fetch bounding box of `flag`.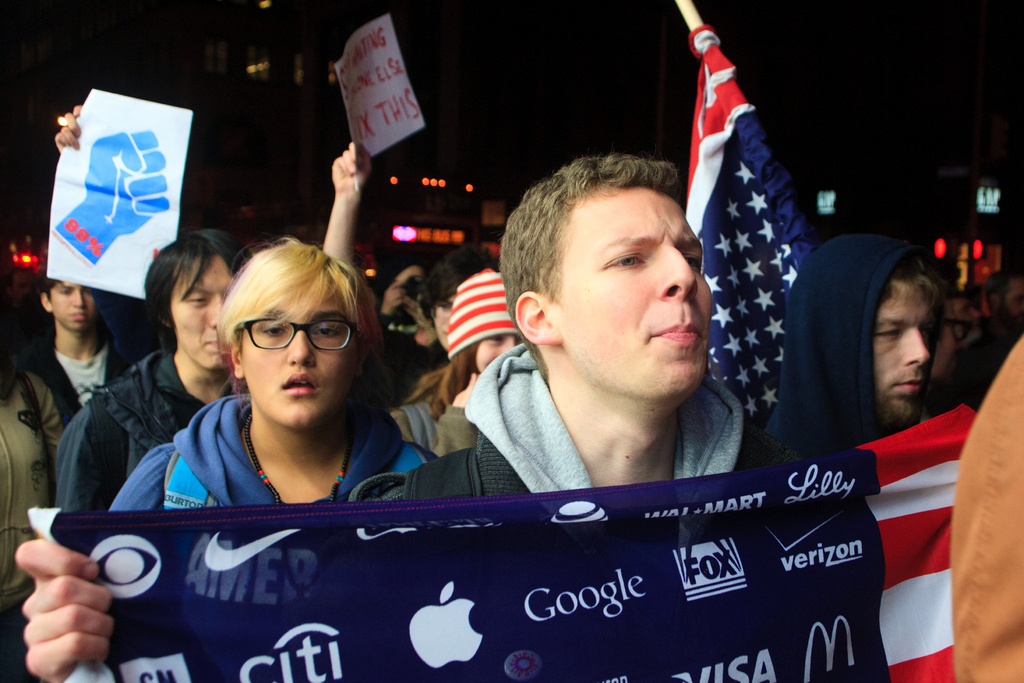
Bbox: rect(679, 10, 824, 424).
